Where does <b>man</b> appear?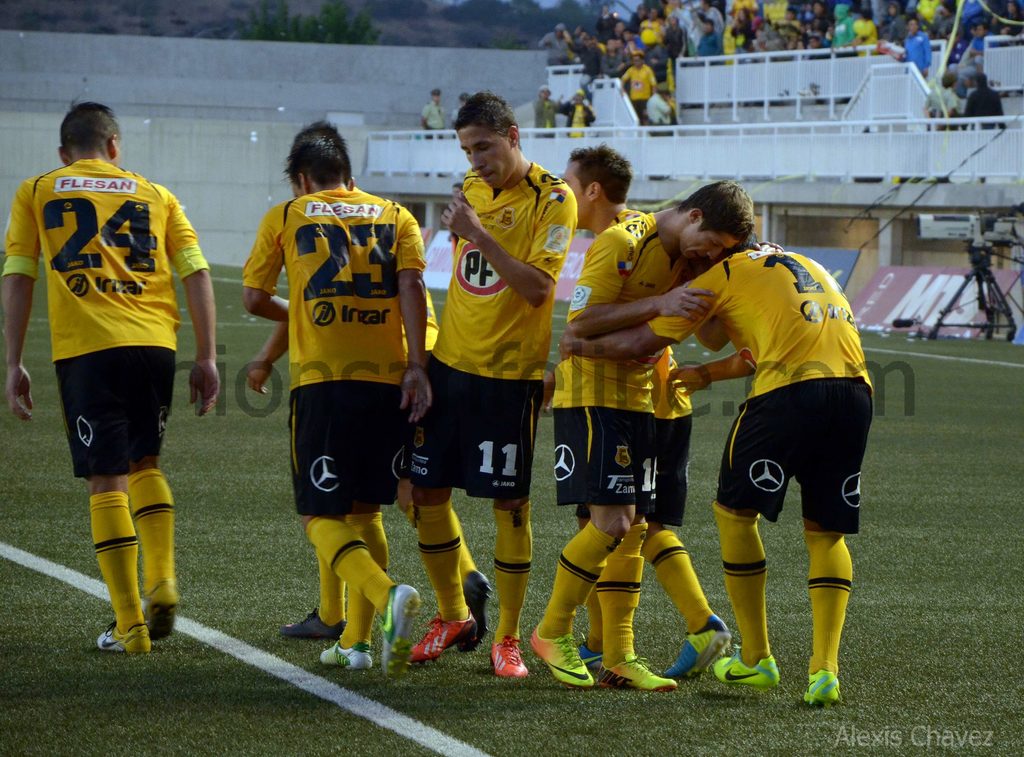
Appears at pyautogui.locateOnScreen(554, 145, 732, 683).
